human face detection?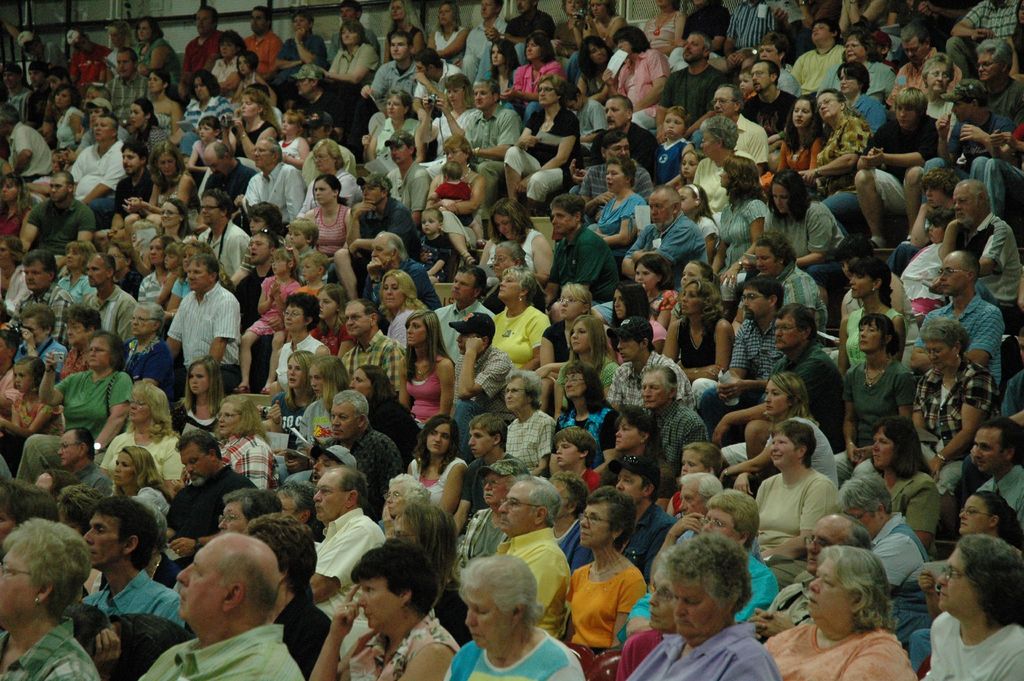
BBox(588, 45, 610, 64)
